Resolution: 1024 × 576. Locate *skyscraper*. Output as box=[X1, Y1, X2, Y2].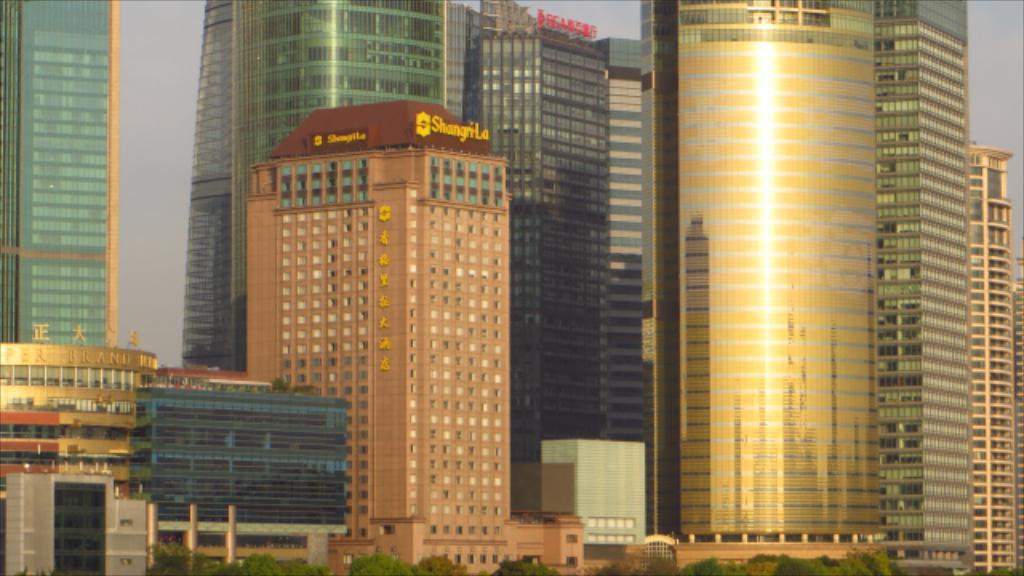
box=[245, 98, 581, 574].
